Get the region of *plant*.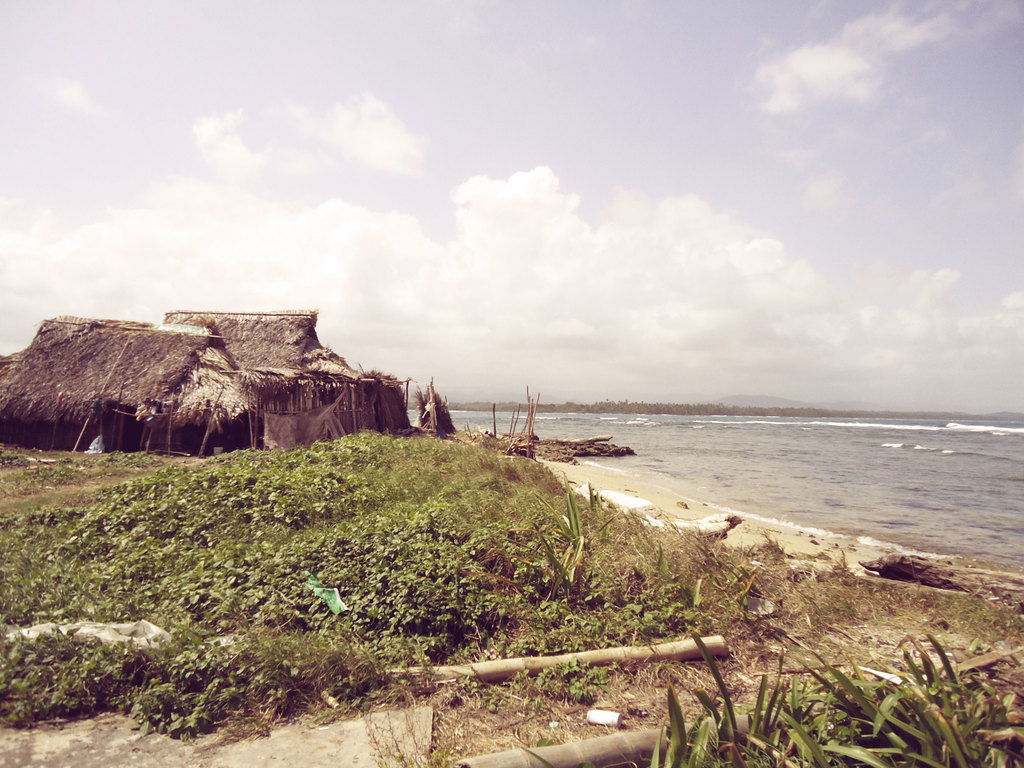
bbox=[5, 410, 847, 722].
